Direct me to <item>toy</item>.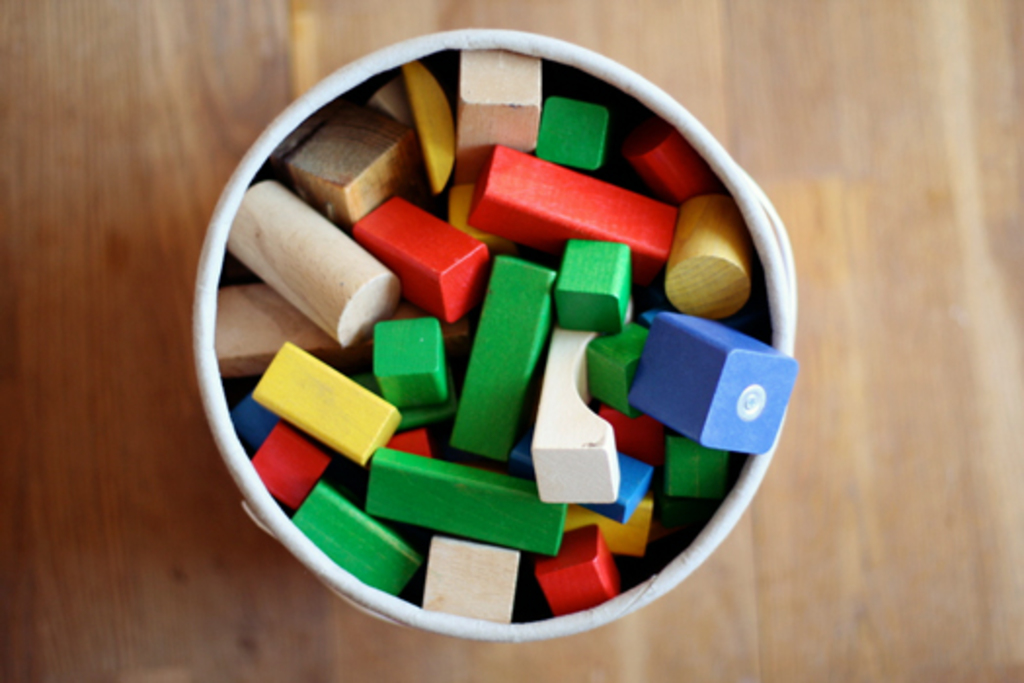
Direction: <box>181,16,796,652</box>.
